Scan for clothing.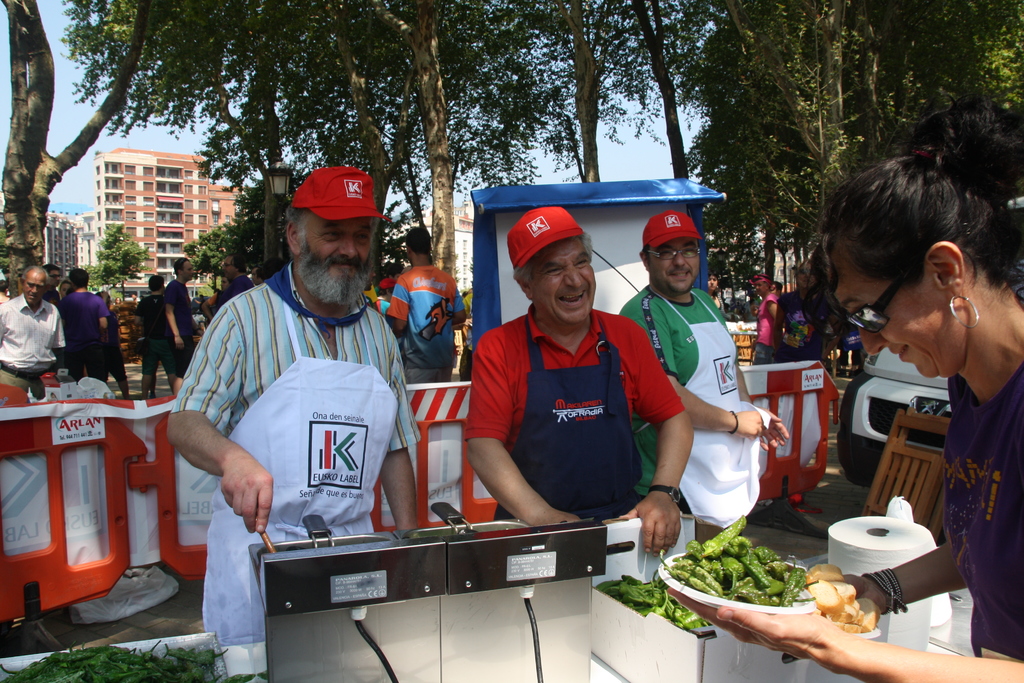
Scan result: (left=633, top=277, right=778, bottom=538).
